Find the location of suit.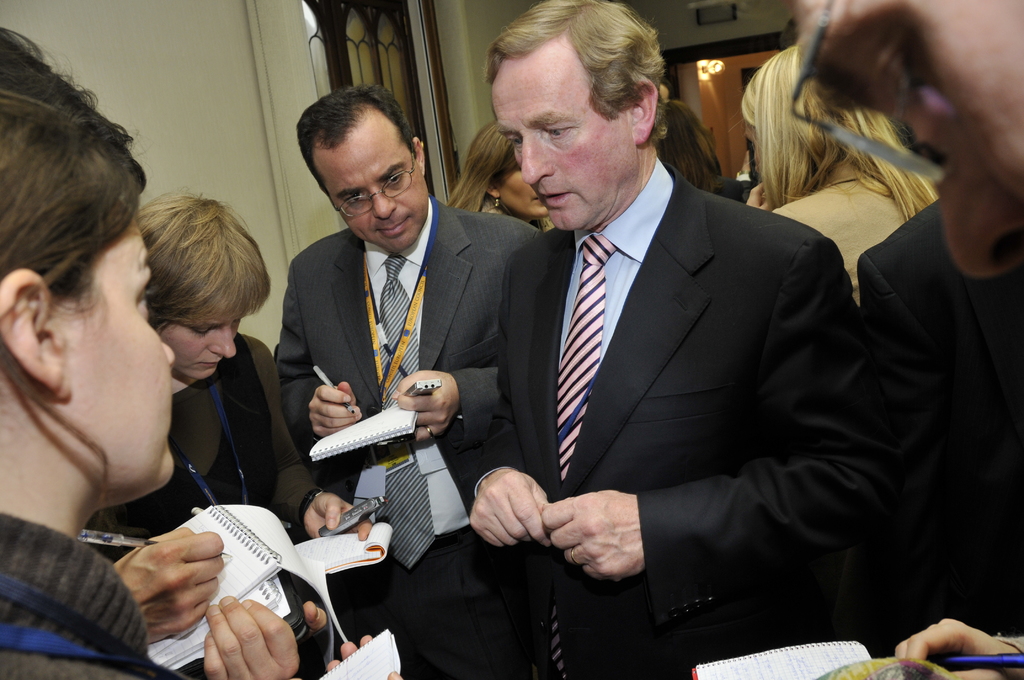
Location: l=860, t=201, r=1023, b=636.
